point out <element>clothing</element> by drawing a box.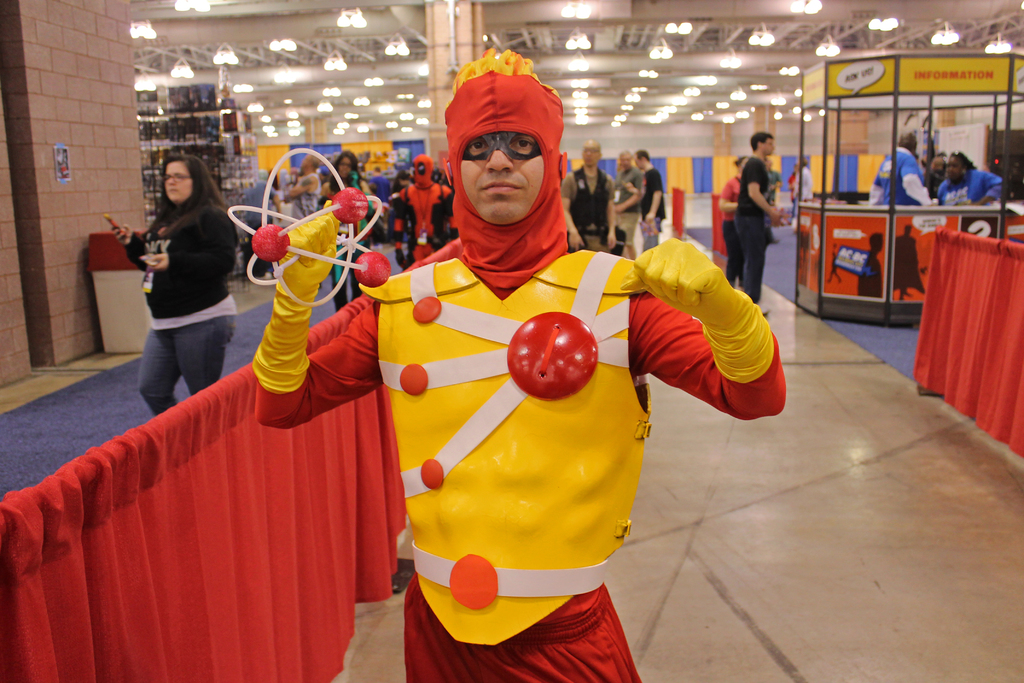
bbox=(637, 164, 670, 250).
